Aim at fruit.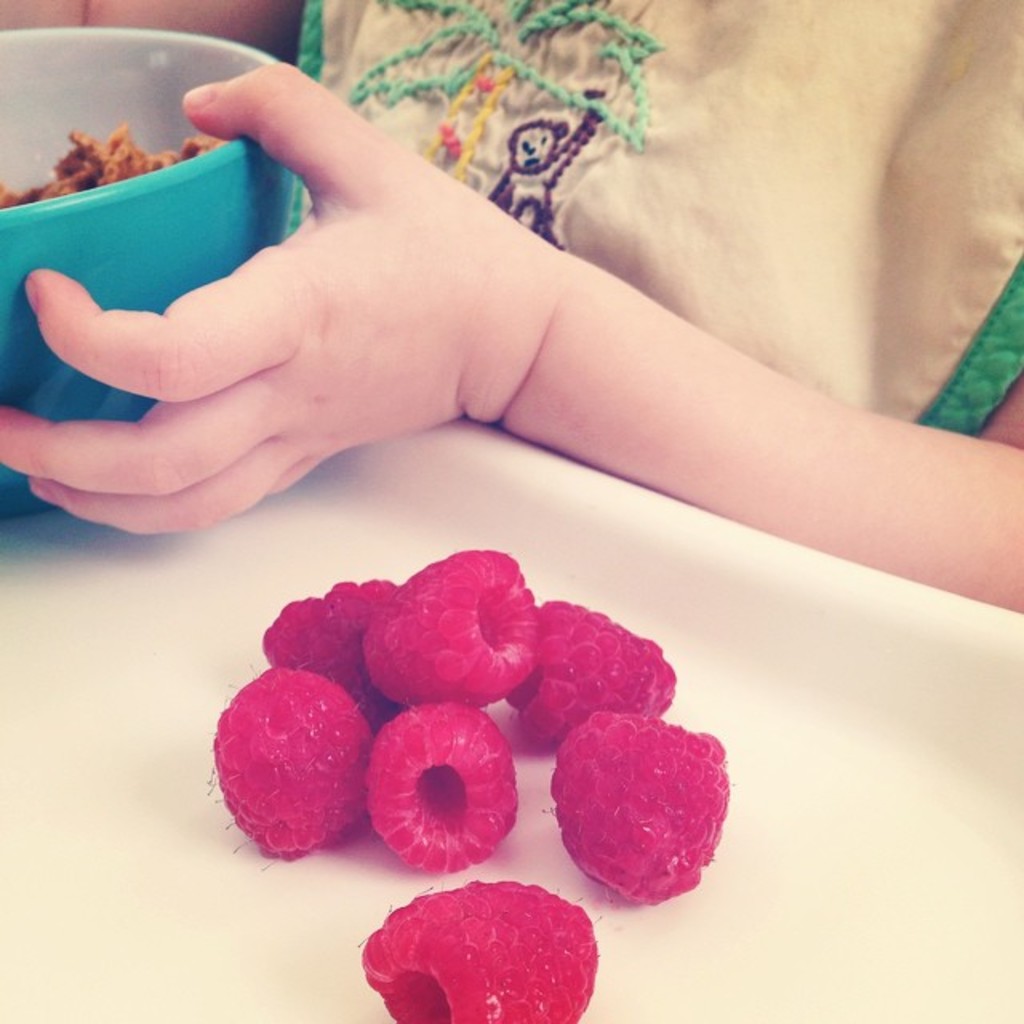
Aimed at 355 696 522 869.
